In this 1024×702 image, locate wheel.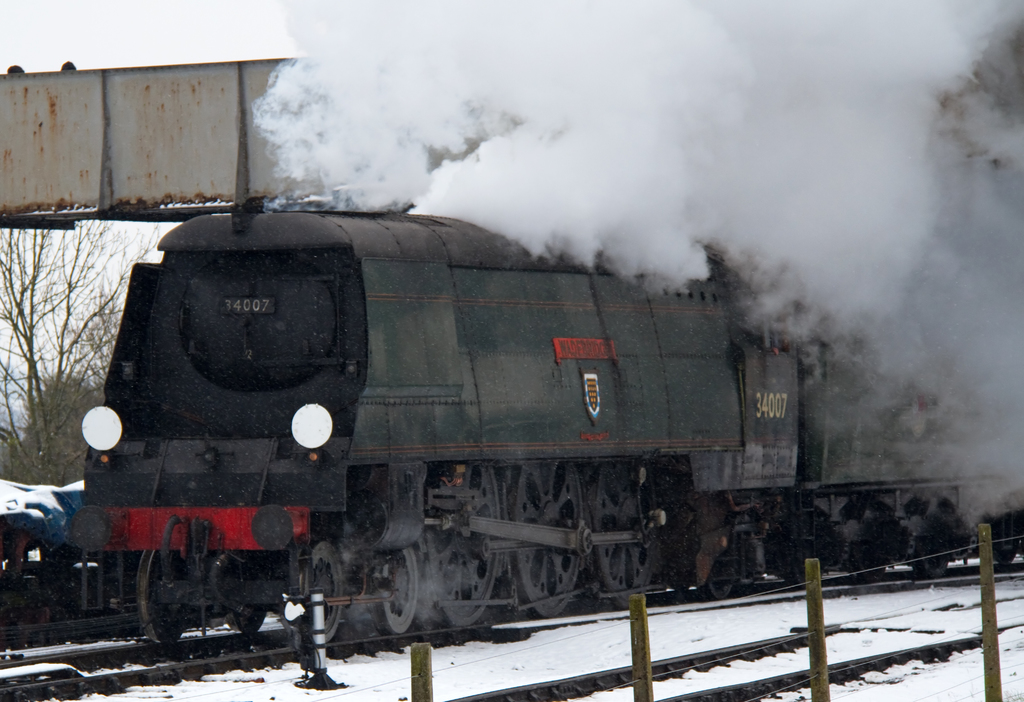
Bounding box: pyautogui.locateOnScreen(228, 614, 265, 644).
